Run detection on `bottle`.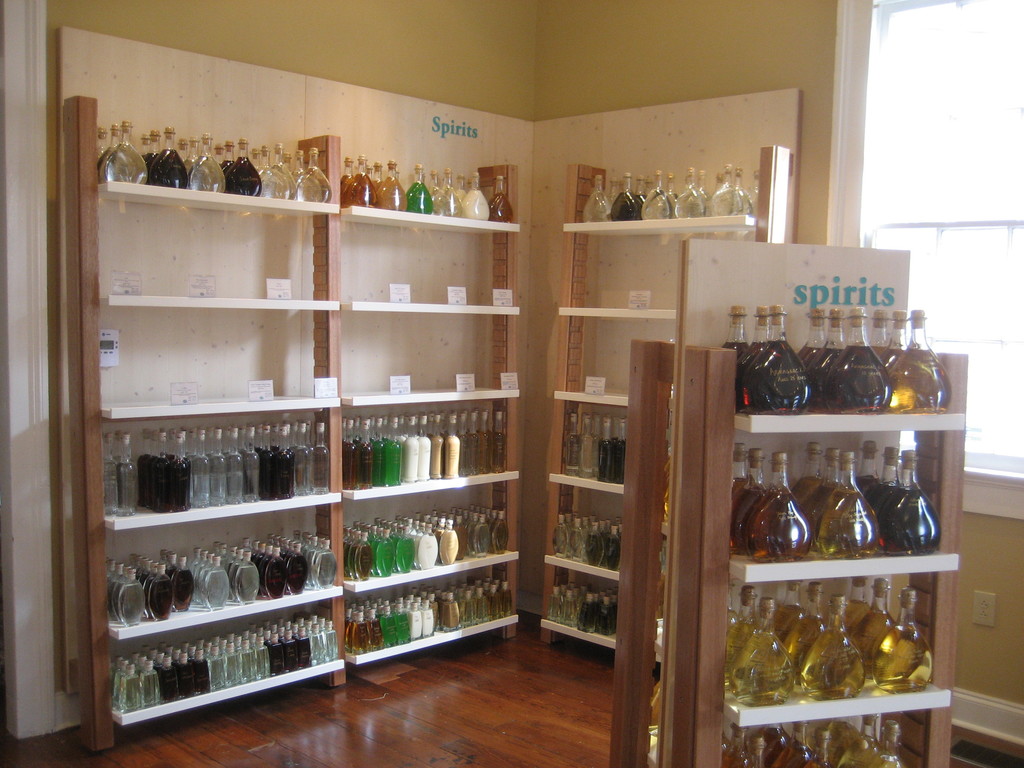
Result: (566,410,579,477).
